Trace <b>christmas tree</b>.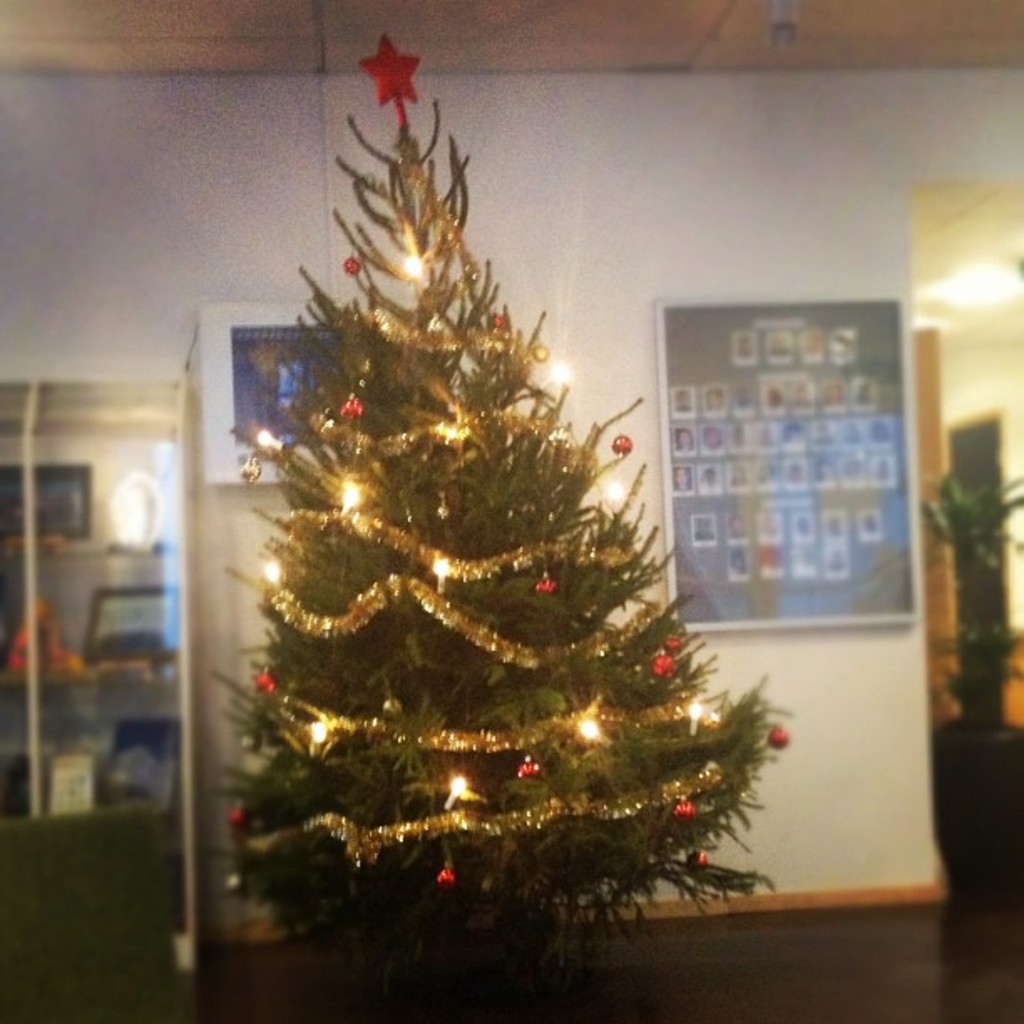
Traced to Rect(197, 22, 806, 999).
